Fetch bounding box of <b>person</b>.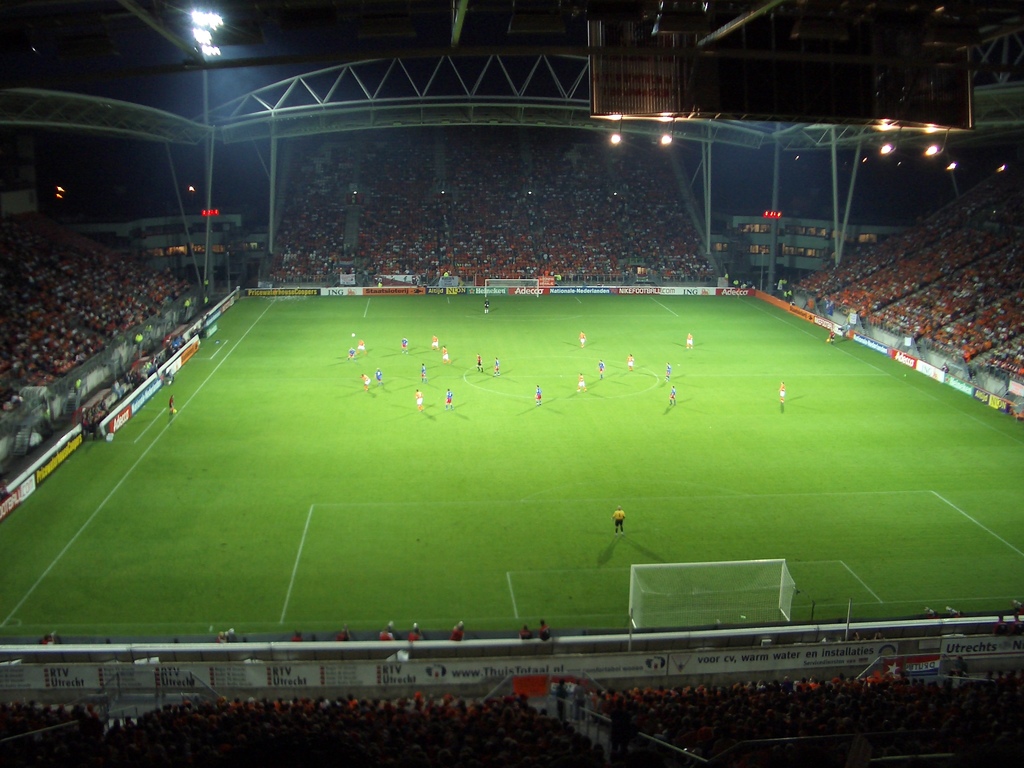
Bbox: bbox(779, 383, 788, 406).
